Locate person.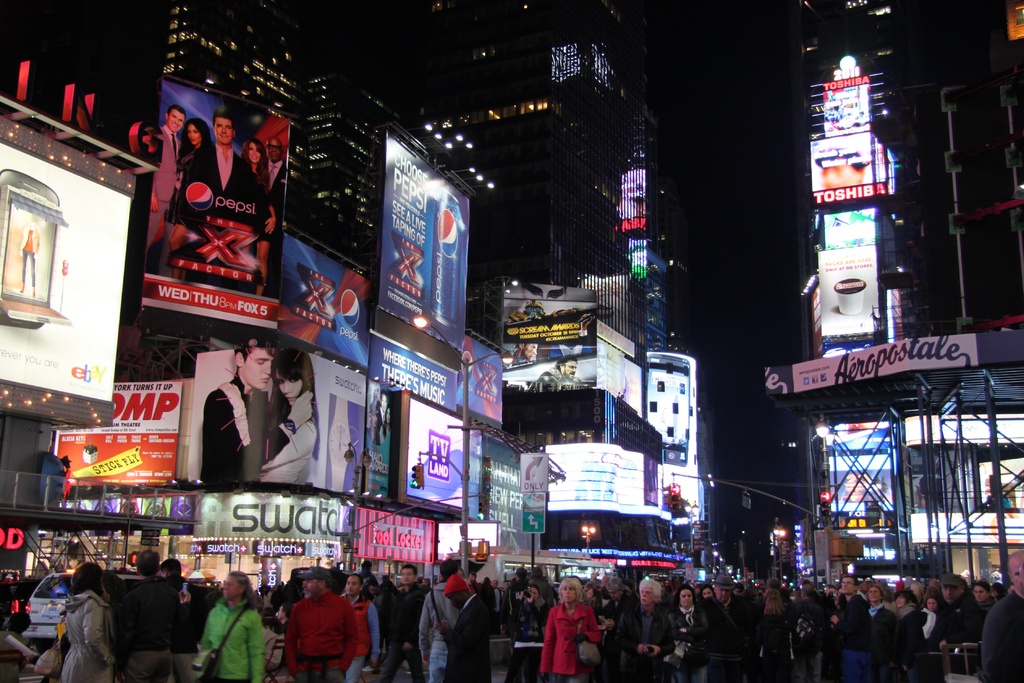
Bounding box: 195 111 250 219.
